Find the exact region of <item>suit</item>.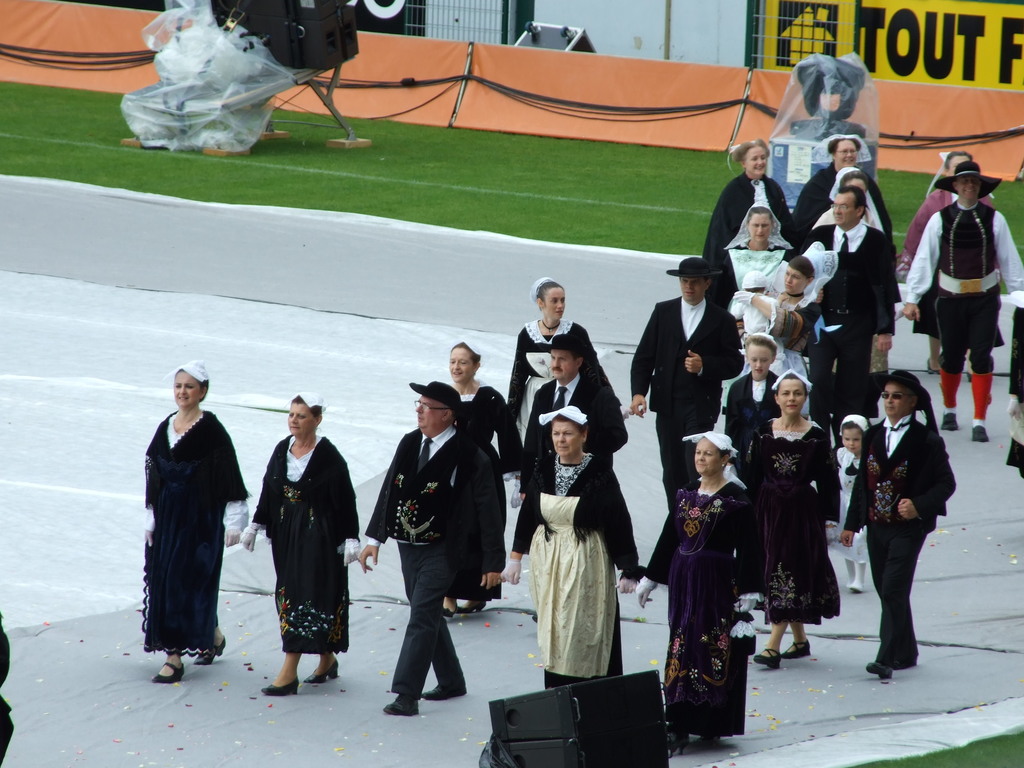
Exact region: (518,372,628,494).
